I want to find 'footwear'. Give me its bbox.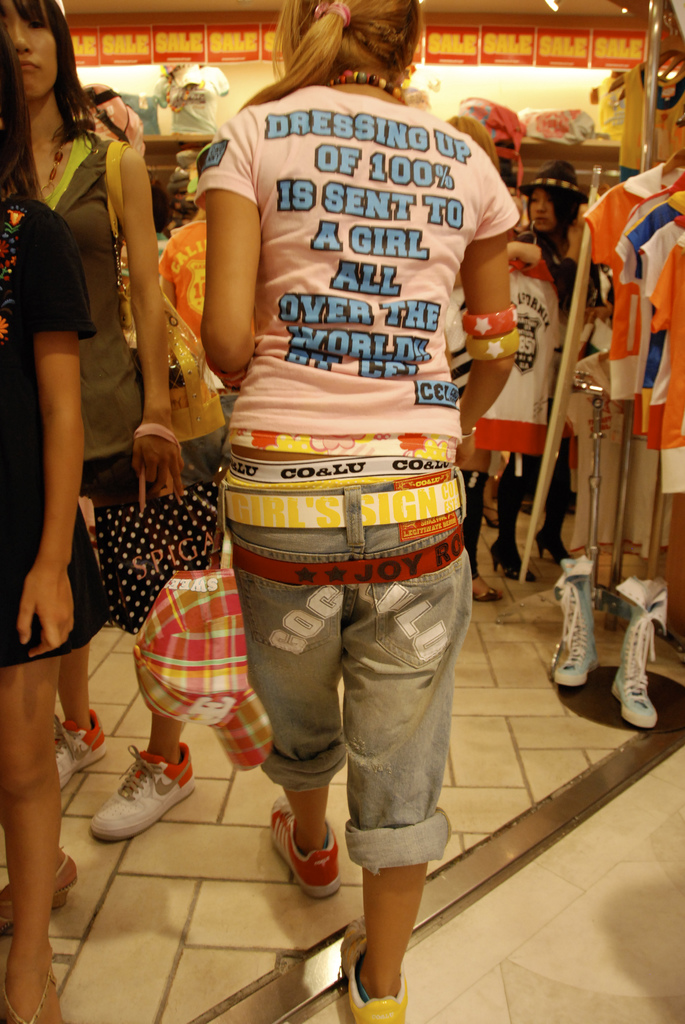
(x1=259, y1=771, x2=340, y2=904).
